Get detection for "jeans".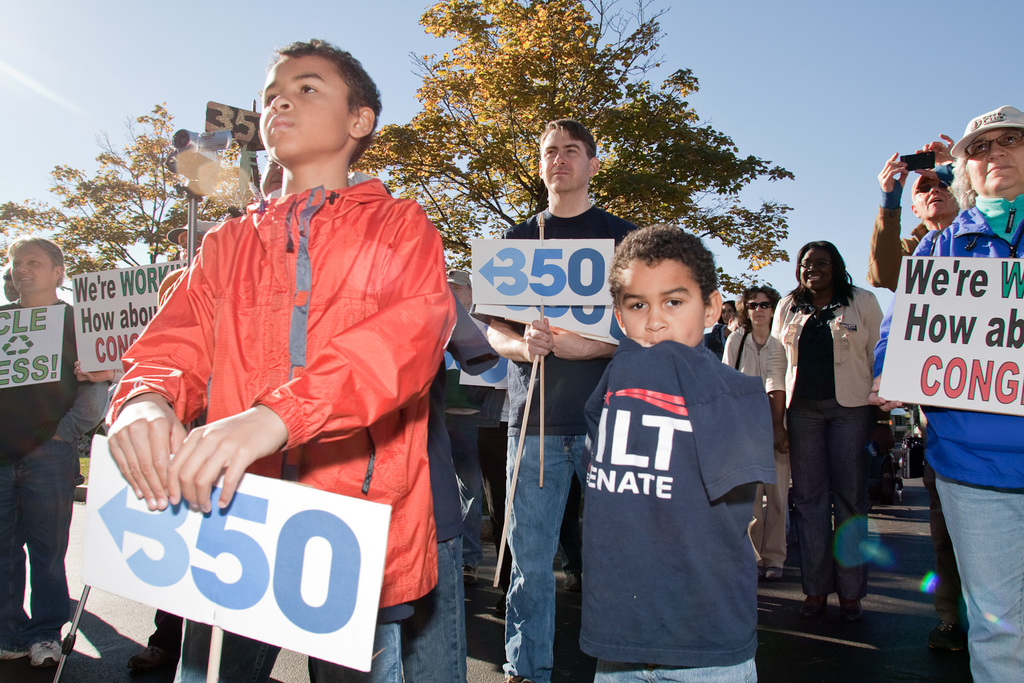
Detection: {"left": 177, "top": 623, "right": 405, "bottom": 682}.
